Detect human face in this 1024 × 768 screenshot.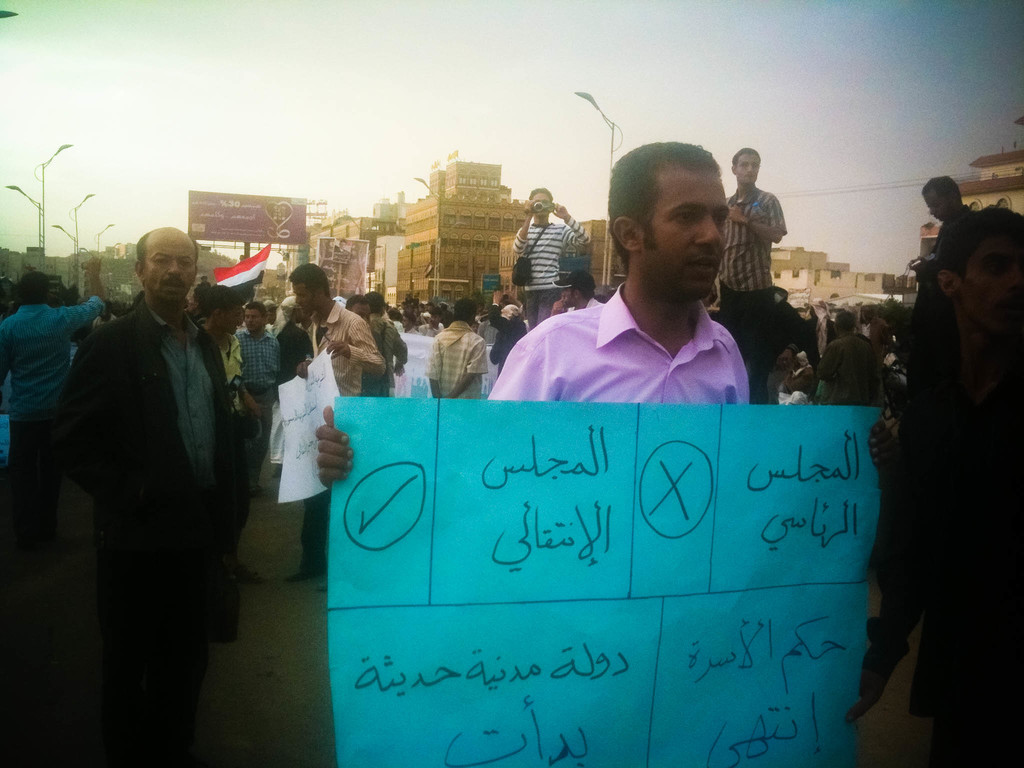
Detection: (964, 234, 1023, 330).
